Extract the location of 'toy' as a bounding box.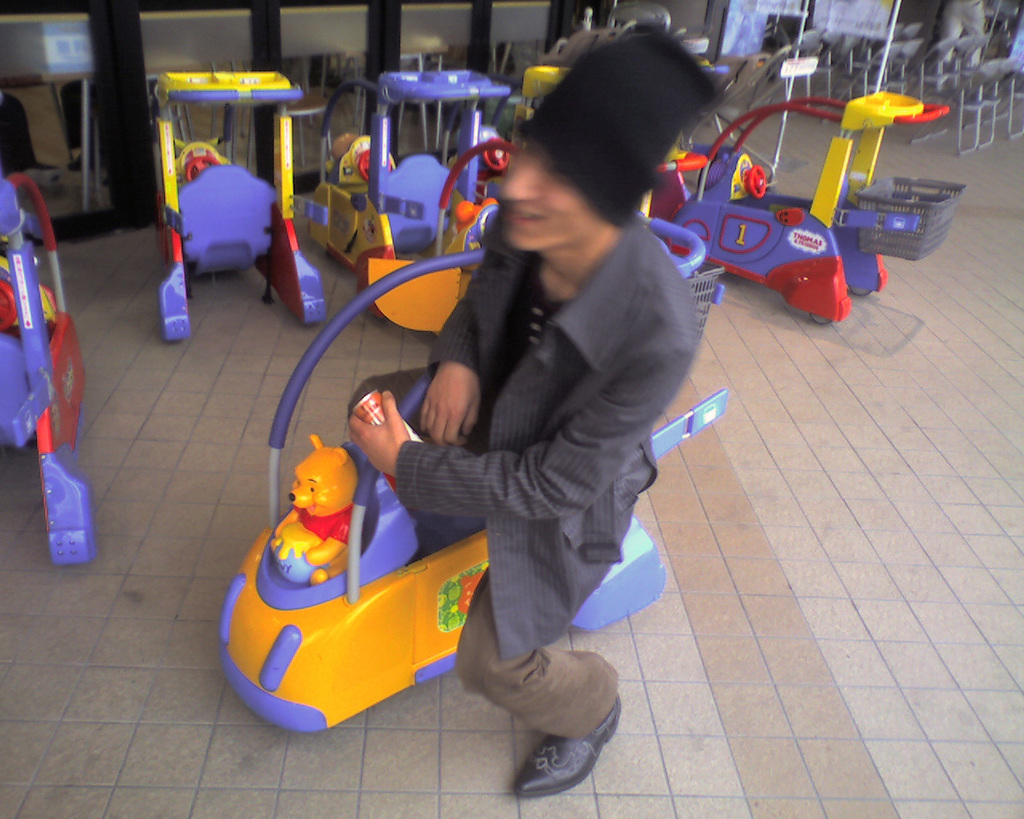
bbox=(522, 36, 733, 211).
